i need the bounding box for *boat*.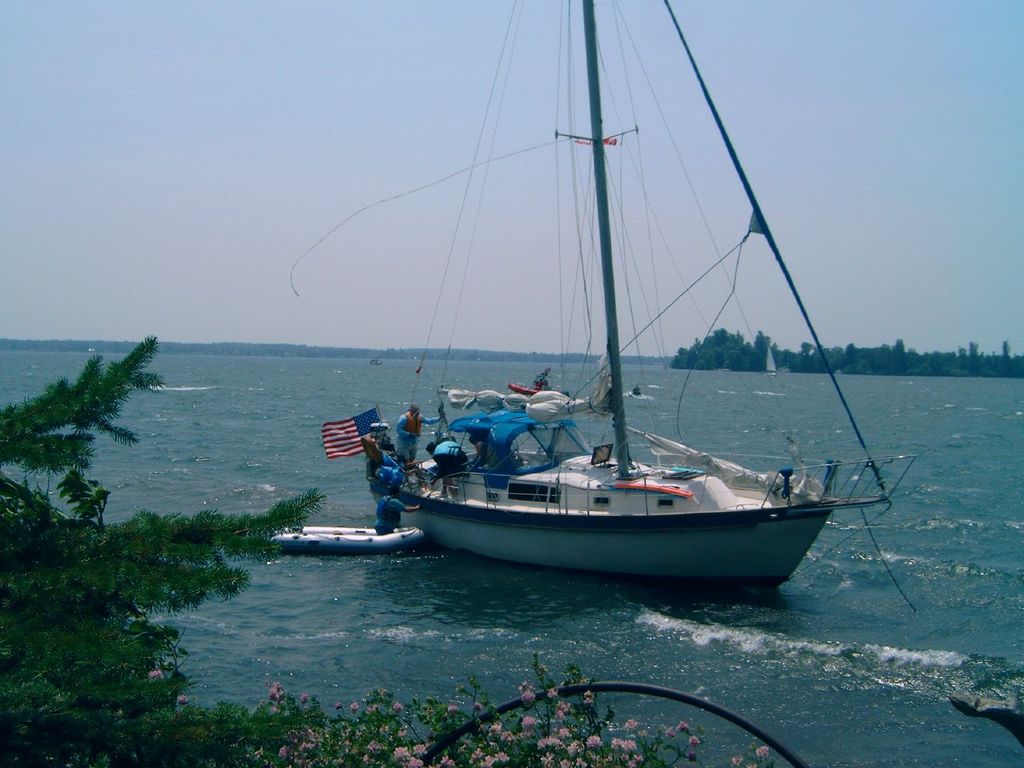
Here it is: select_region(320, 0, 922, 597).
